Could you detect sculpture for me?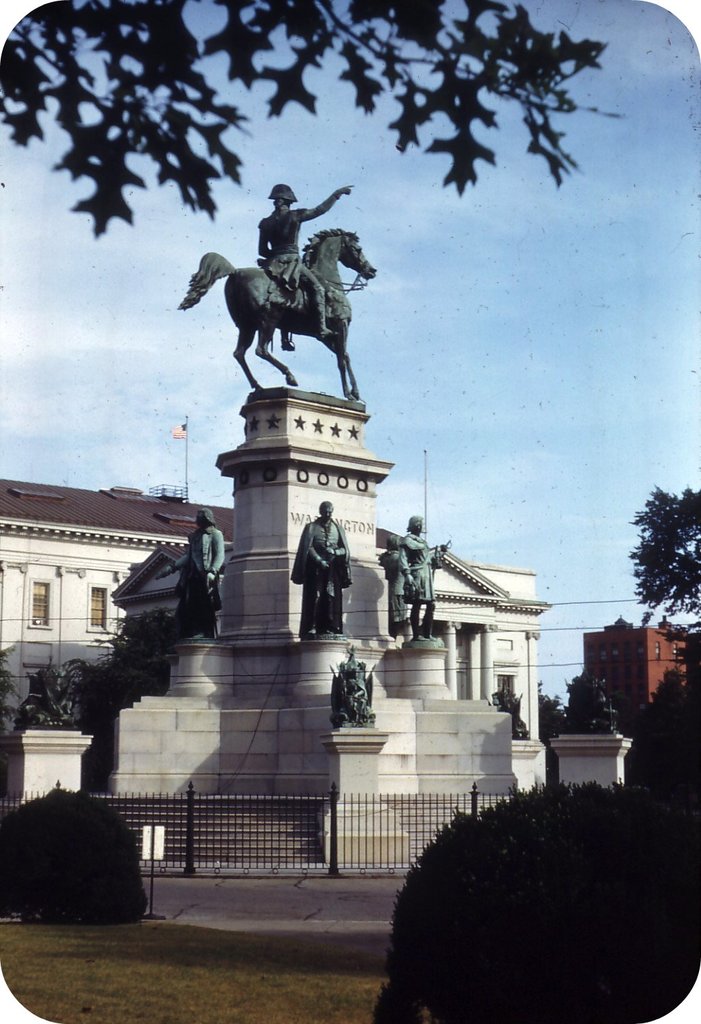
Detection result: <box>288,496,358,622</box>.
